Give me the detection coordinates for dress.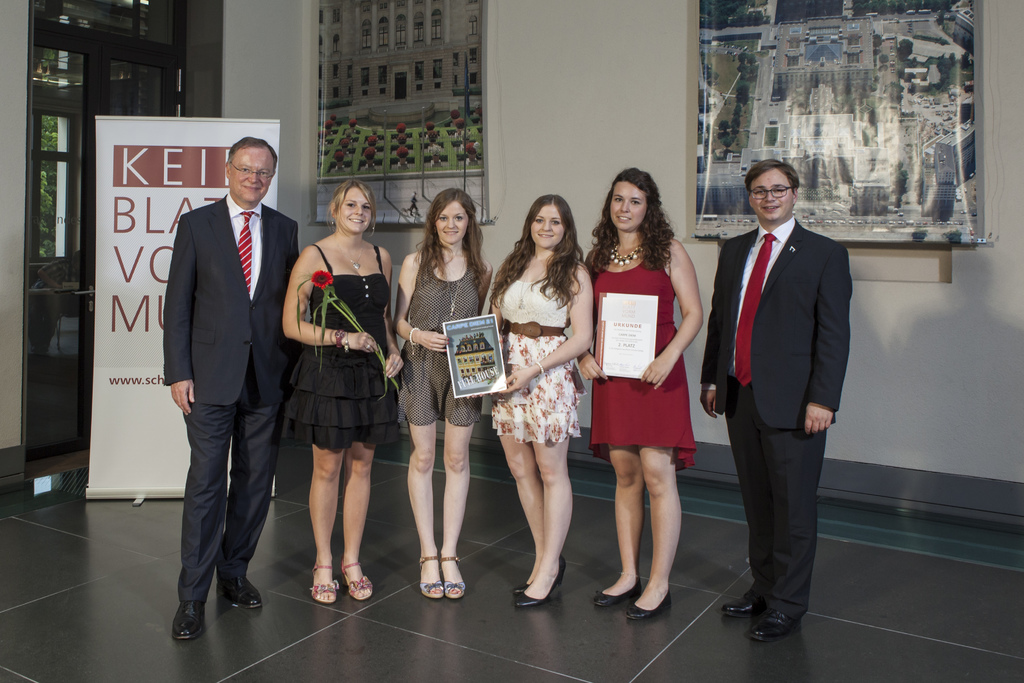
<bbox>399, 253, 483, 424</bbox>.
